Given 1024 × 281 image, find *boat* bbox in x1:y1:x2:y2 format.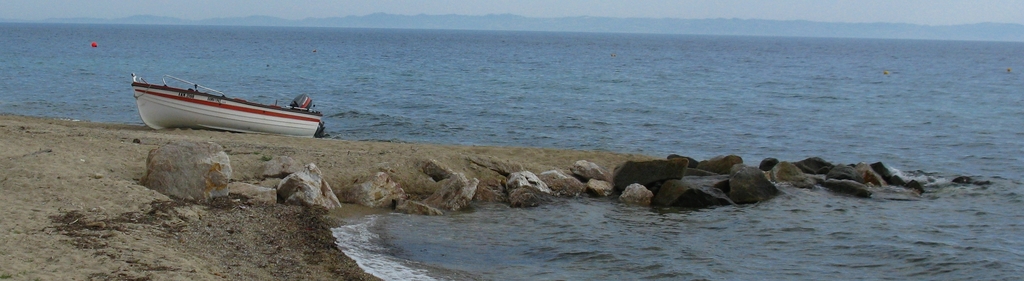
123:63:325:128.
